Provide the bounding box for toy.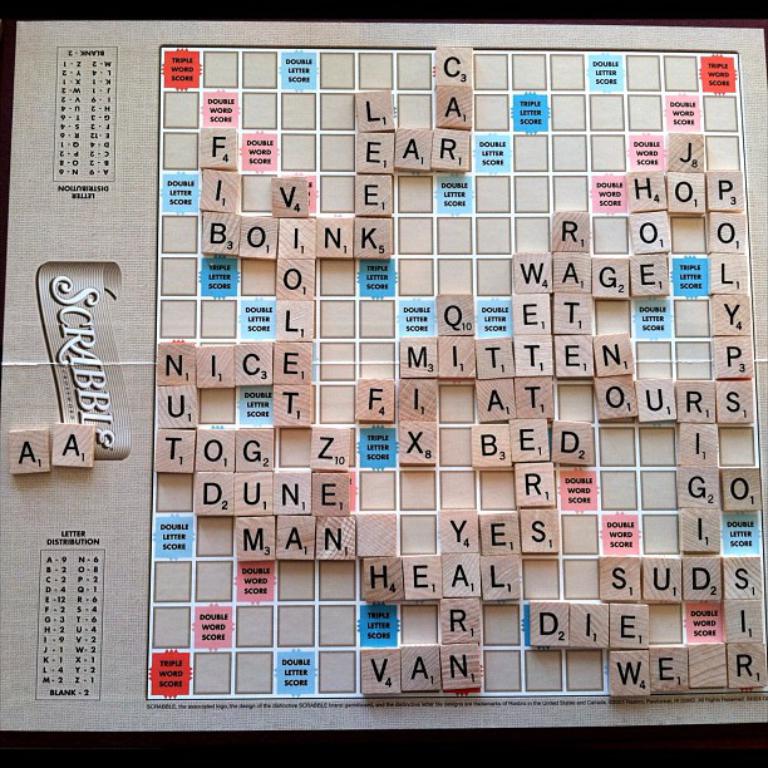
<bbox>6, 423, 51, 476</bbox>.
